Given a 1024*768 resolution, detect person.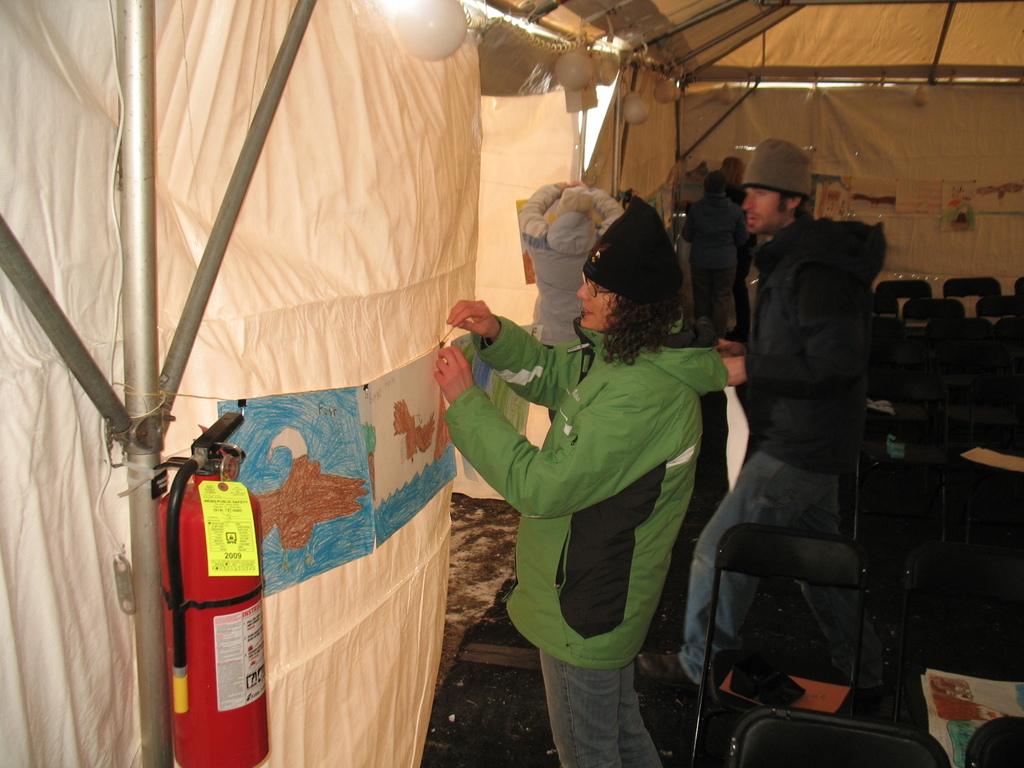
box=[630, 137, 883, 707].
